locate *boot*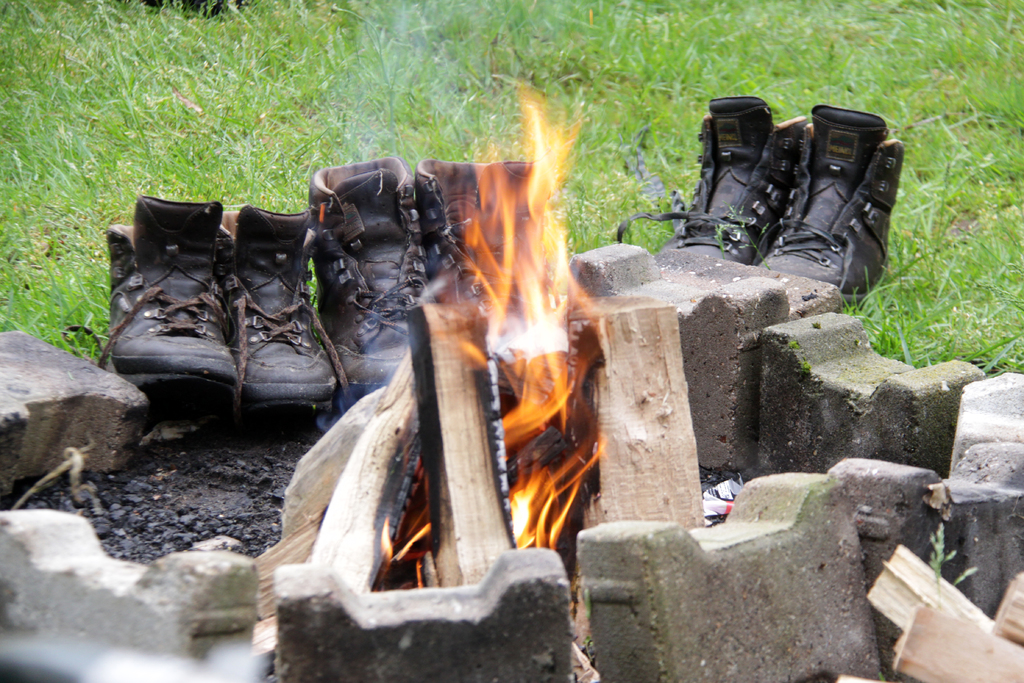
bbox=[435, 169, 598, 372]
